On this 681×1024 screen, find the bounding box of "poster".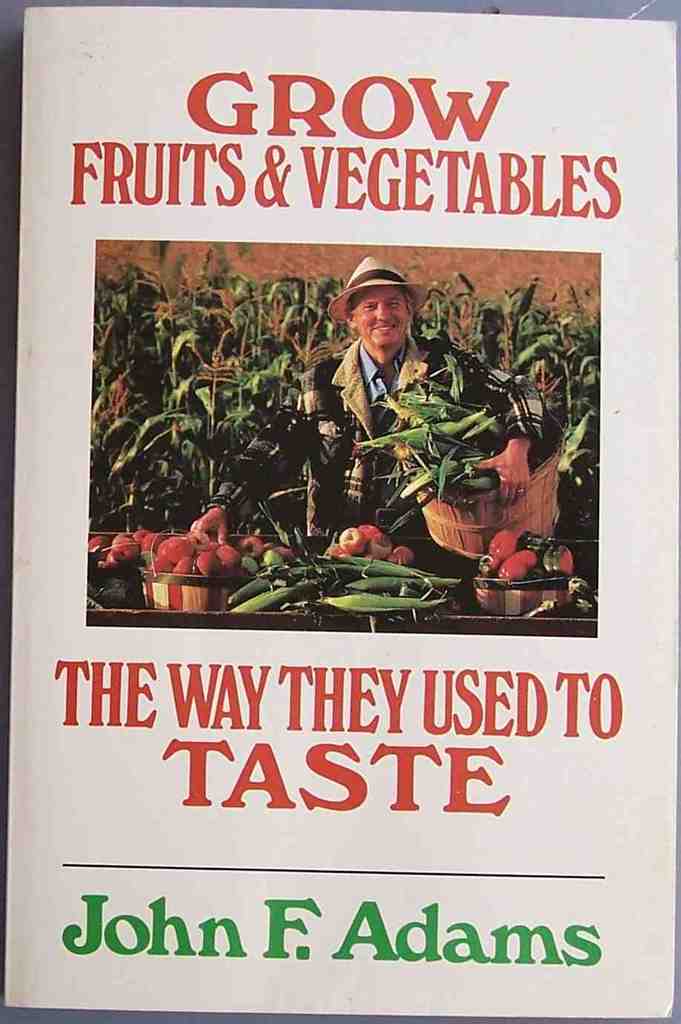
Bounding box: x1=1 y1=4 x2=680 y2=1020.
